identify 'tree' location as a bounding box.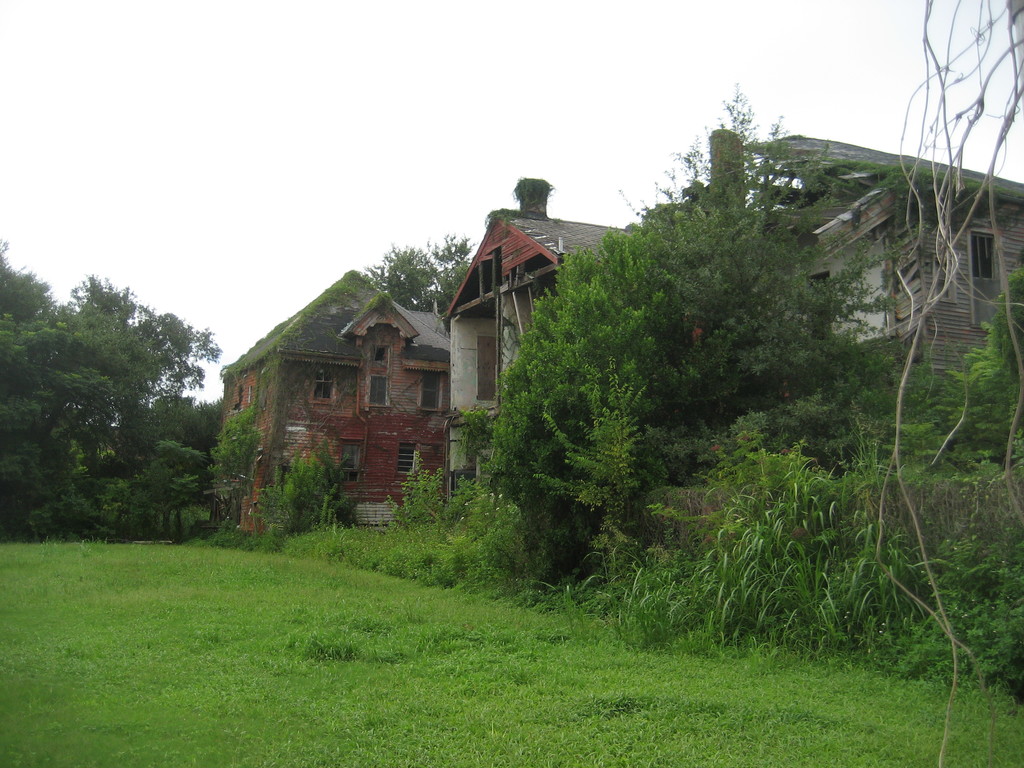
[376,239,468,310].
